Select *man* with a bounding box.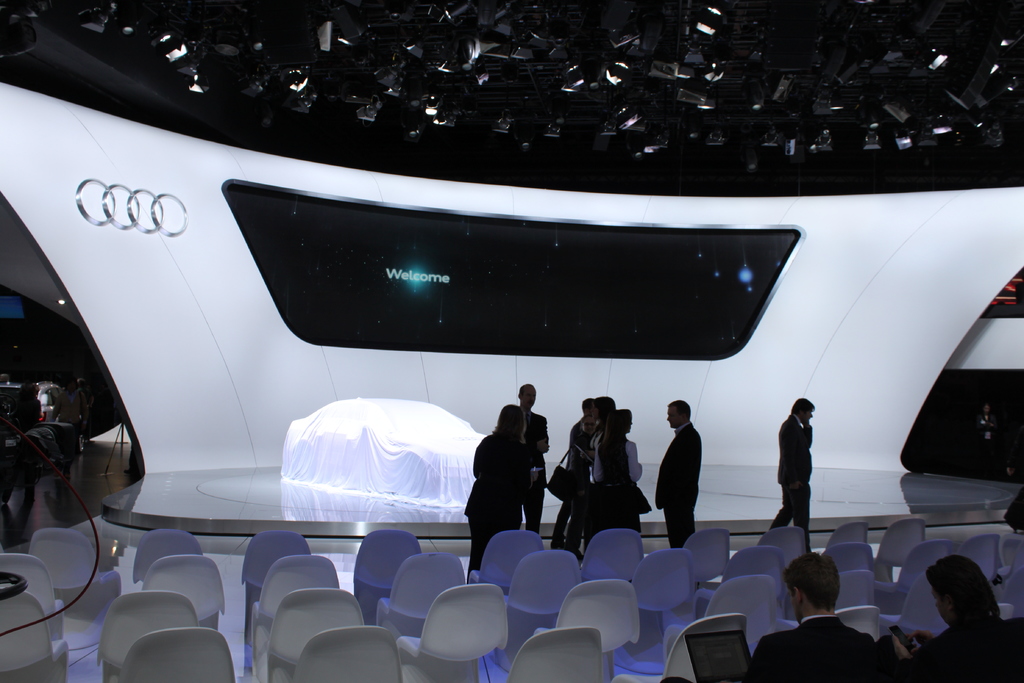
crop(654, 402, 722, 554).
